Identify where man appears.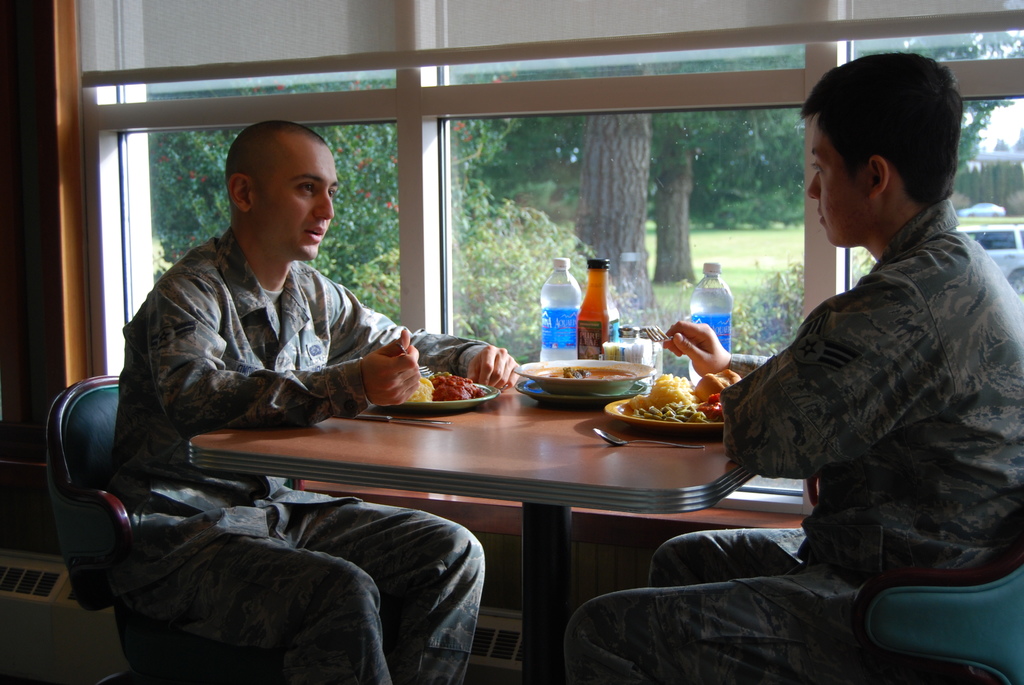
Appears at [left=548, top=43, right=1023, bottom=684].
